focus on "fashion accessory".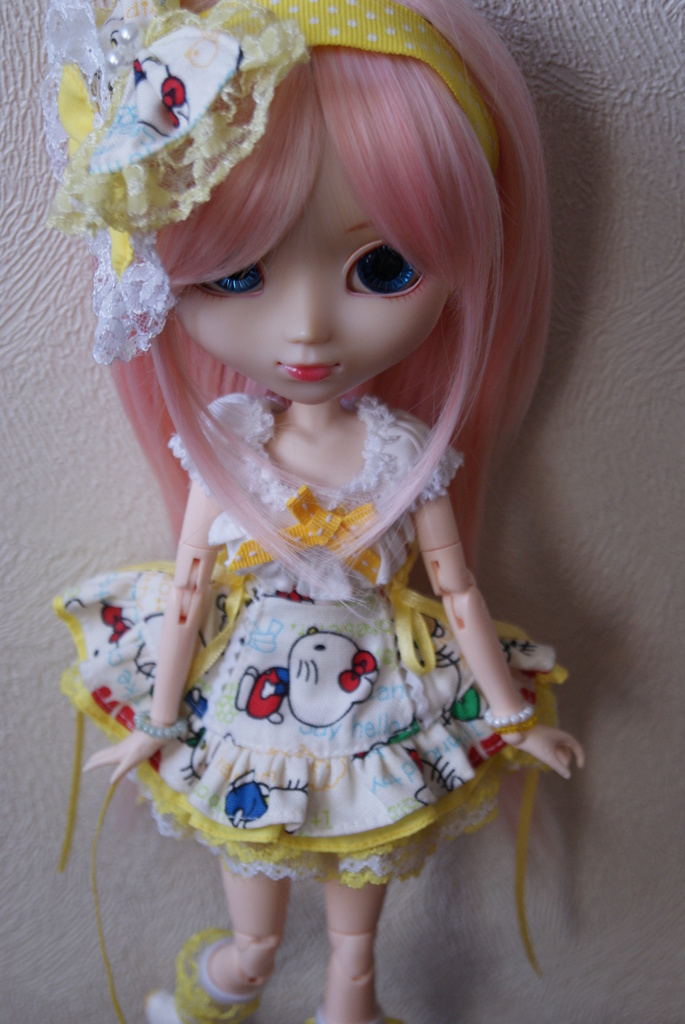
Focused at box(487, 706, 542, 731).
